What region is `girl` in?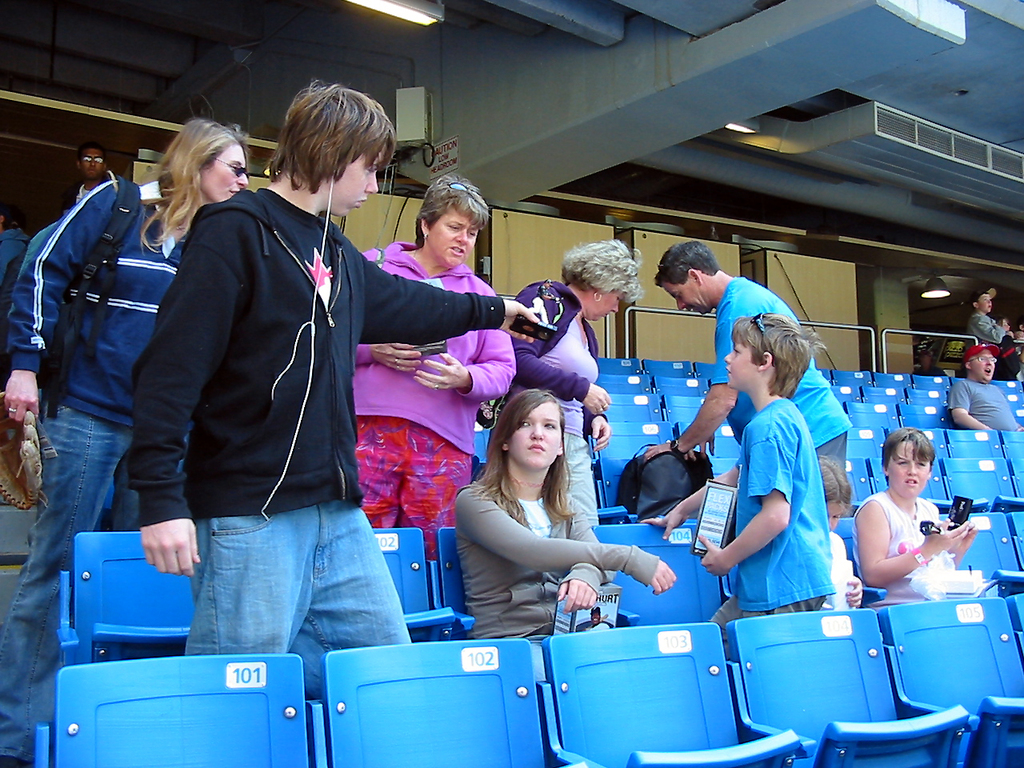
(819,460,867,610).
